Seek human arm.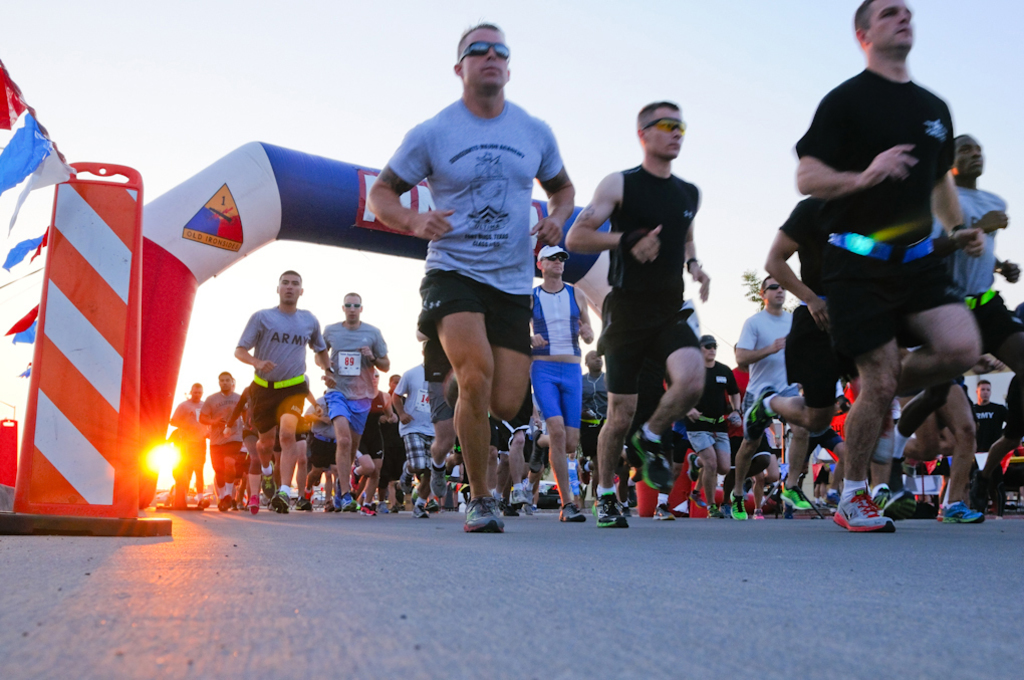
region(573, 281, 595, 342).
